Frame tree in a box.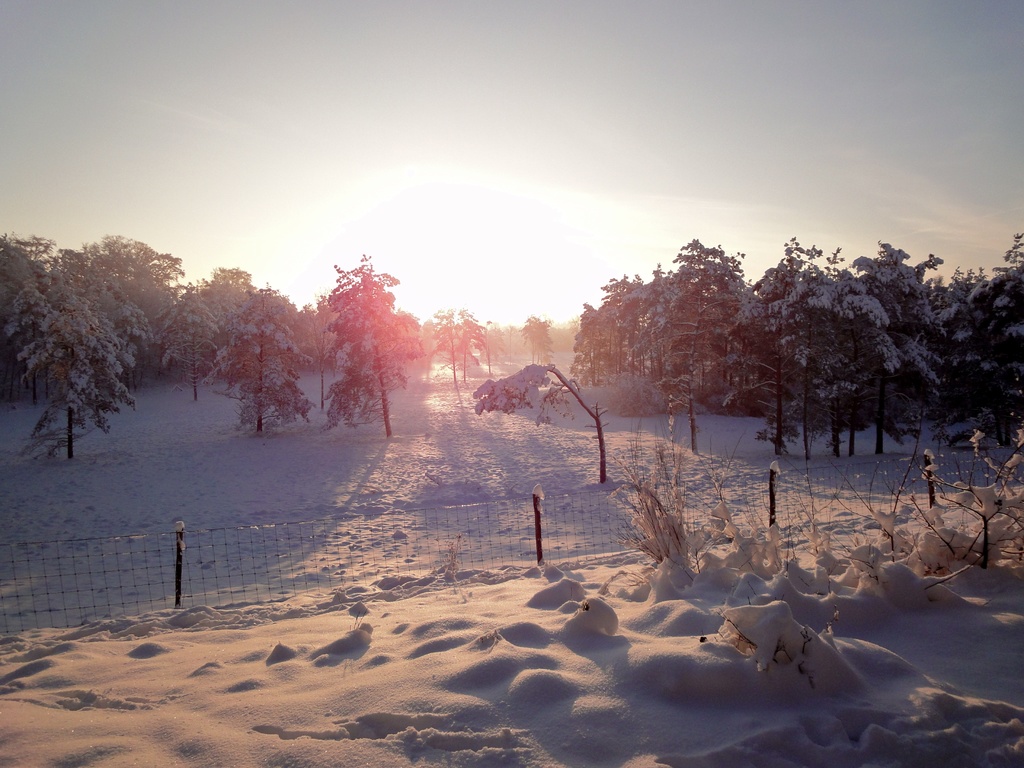
box(582, 271, 658, 393).
